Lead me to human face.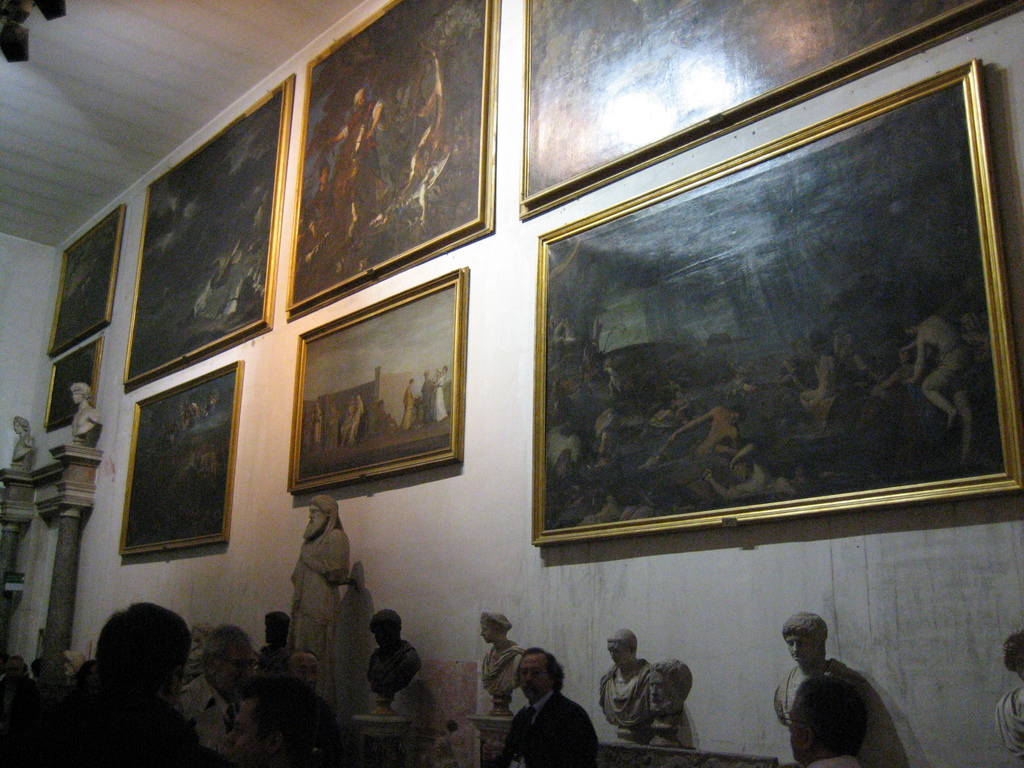
Lead to 479:623:502:639.
